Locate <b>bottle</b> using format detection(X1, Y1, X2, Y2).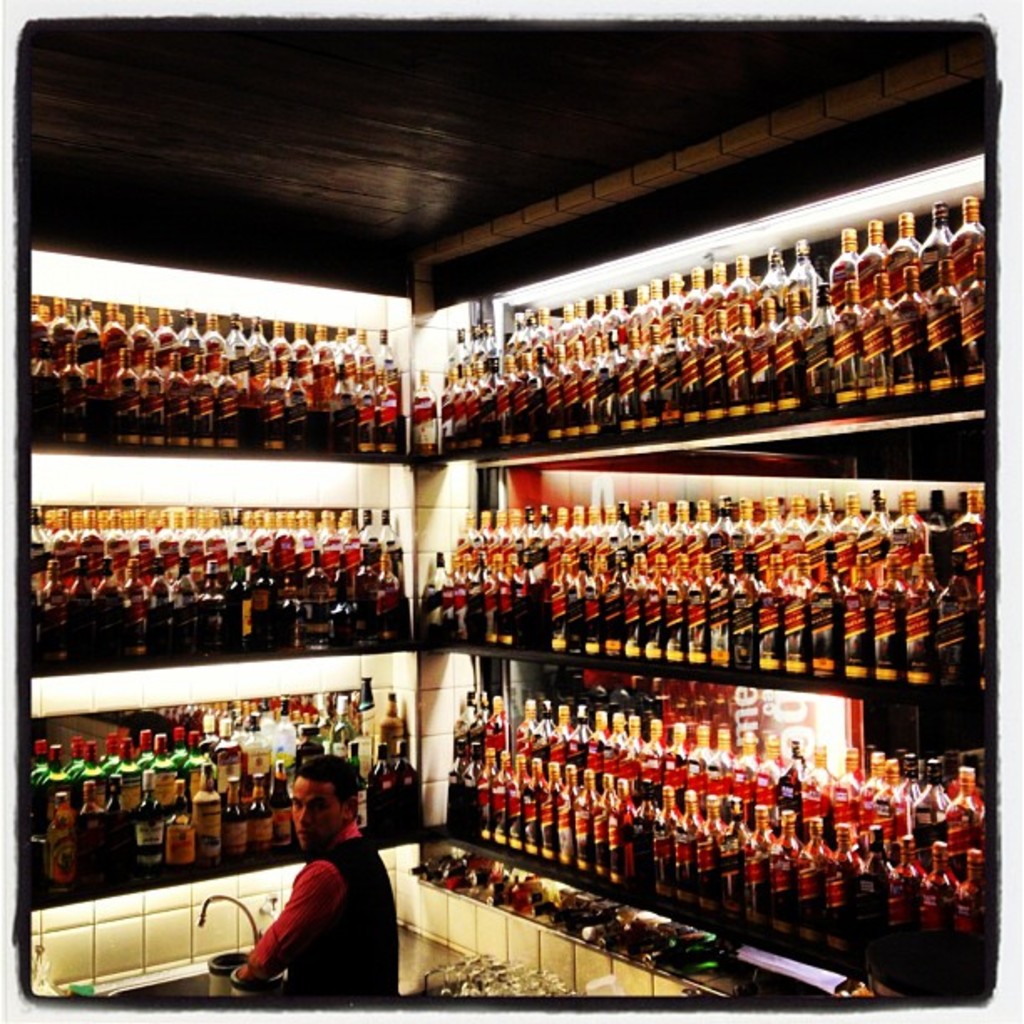
detection(67, 745, 102, 805).
